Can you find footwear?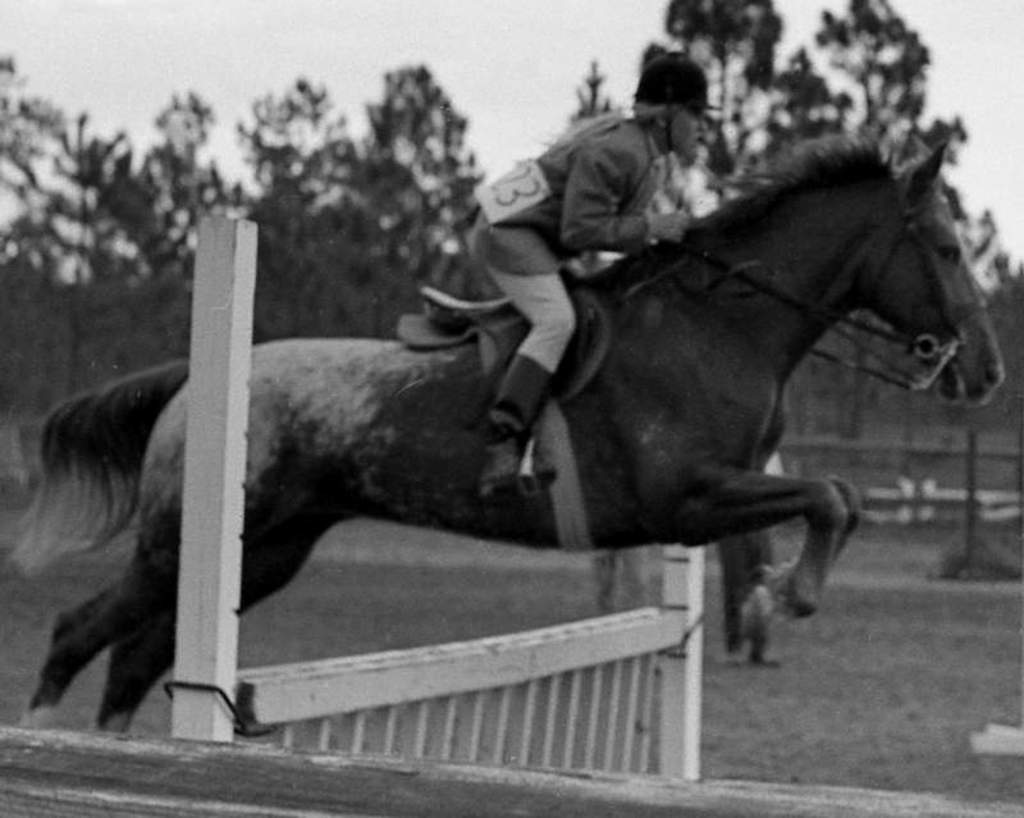
Yes, bounding box: 480/352/563/503.
